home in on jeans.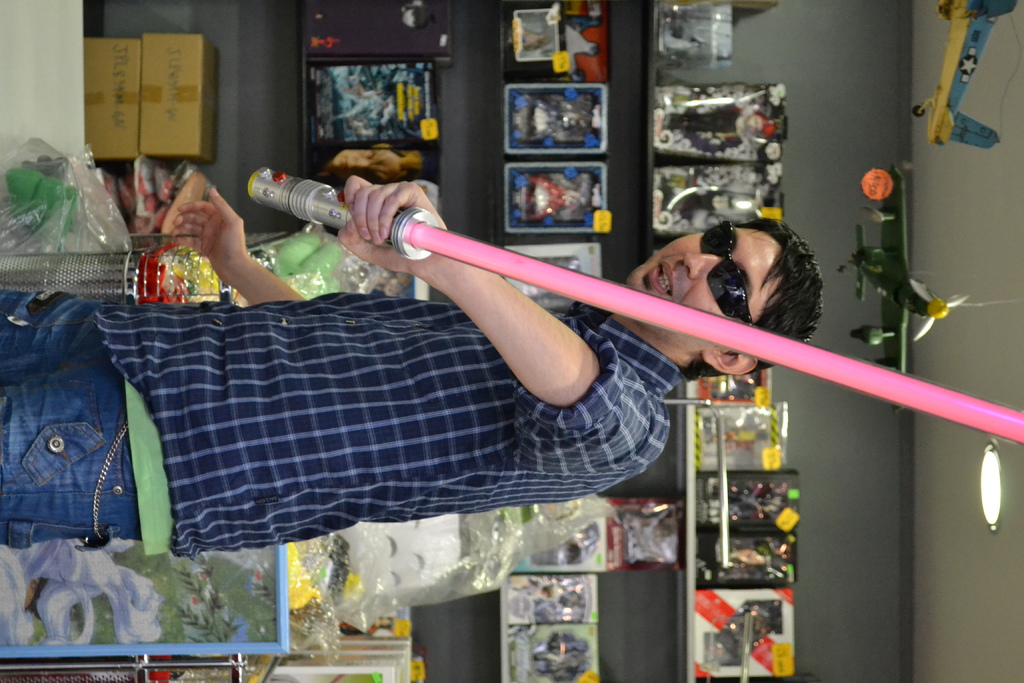
Homed in at [left=0, top=295, right=129, bottom=550].
